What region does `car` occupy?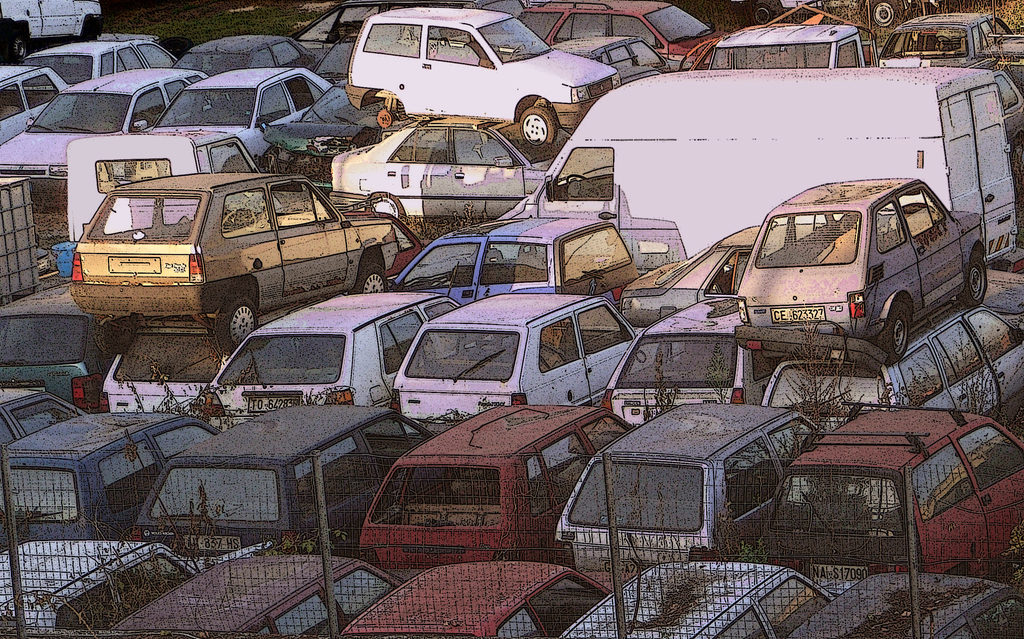
detection(519, 2, 733, 61).
